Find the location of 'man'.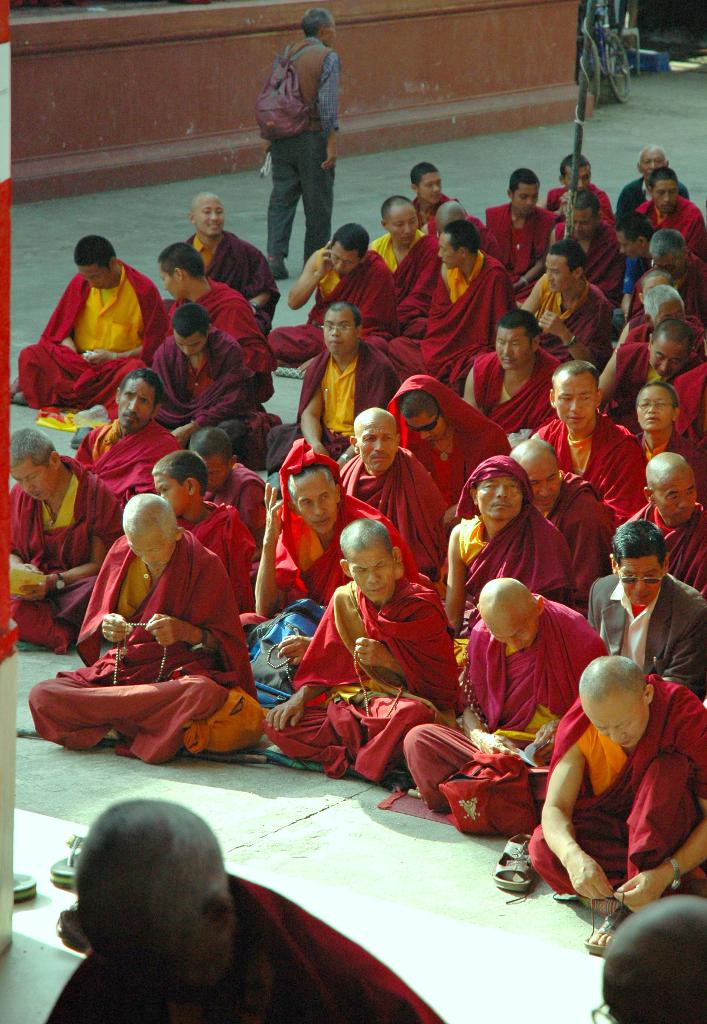
Location: (524, 347, 656, 513).
